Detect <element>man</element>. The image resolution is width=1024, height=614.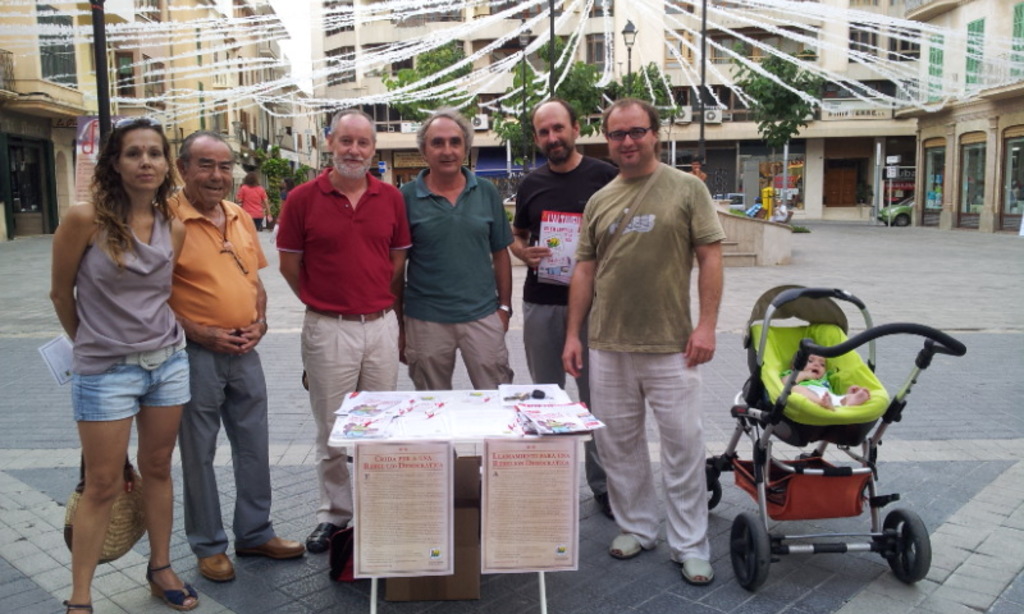
detection(515, 101, 622, 518).
